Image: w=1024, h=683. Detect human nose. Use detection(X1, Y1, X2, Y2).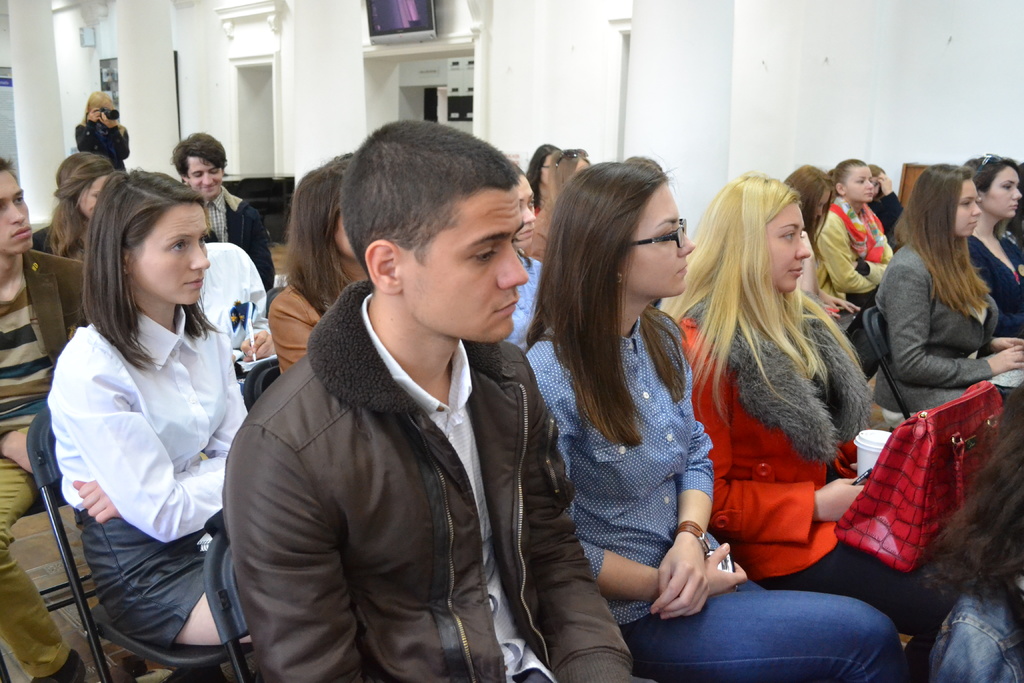
detection(1011, 188, 1022, 201).
